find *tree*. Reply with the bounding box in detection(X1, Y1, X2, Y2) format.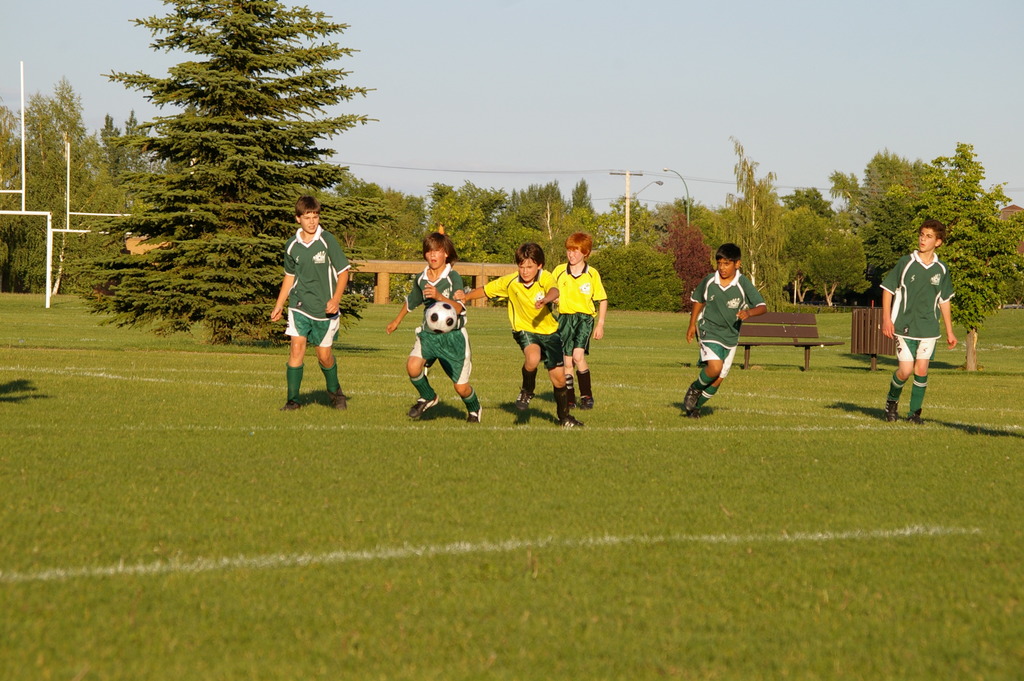
detection(1, 69, 170, 301).
